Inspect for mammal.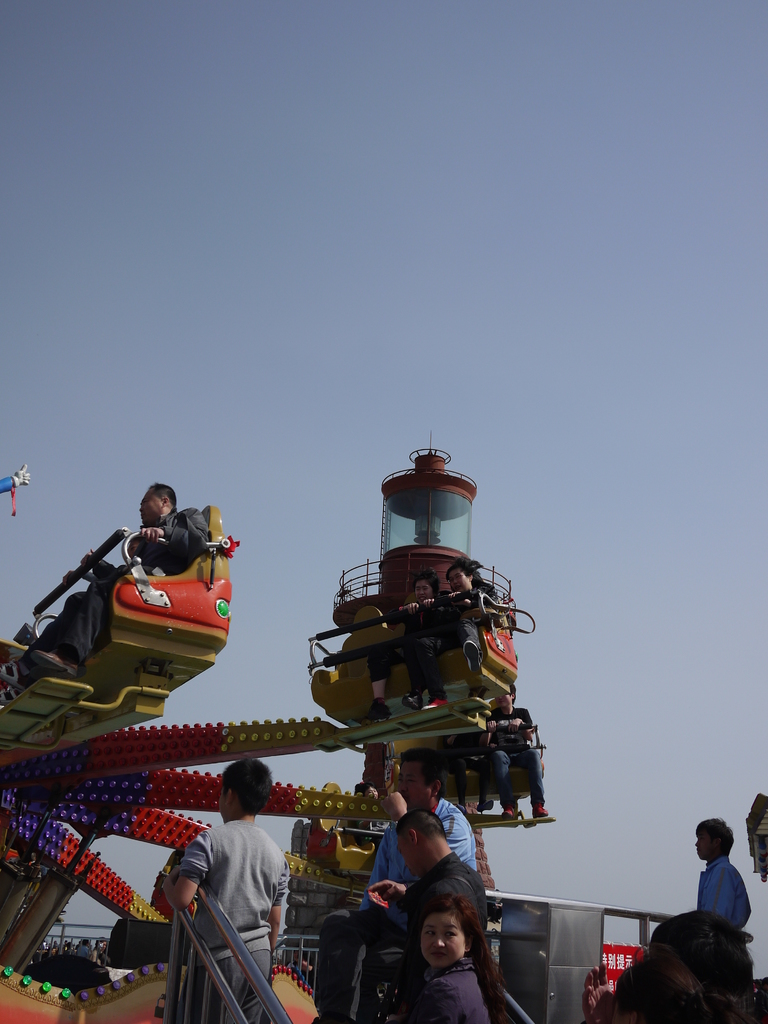
Inspection: bbox=[480, 683, 550, 821].
